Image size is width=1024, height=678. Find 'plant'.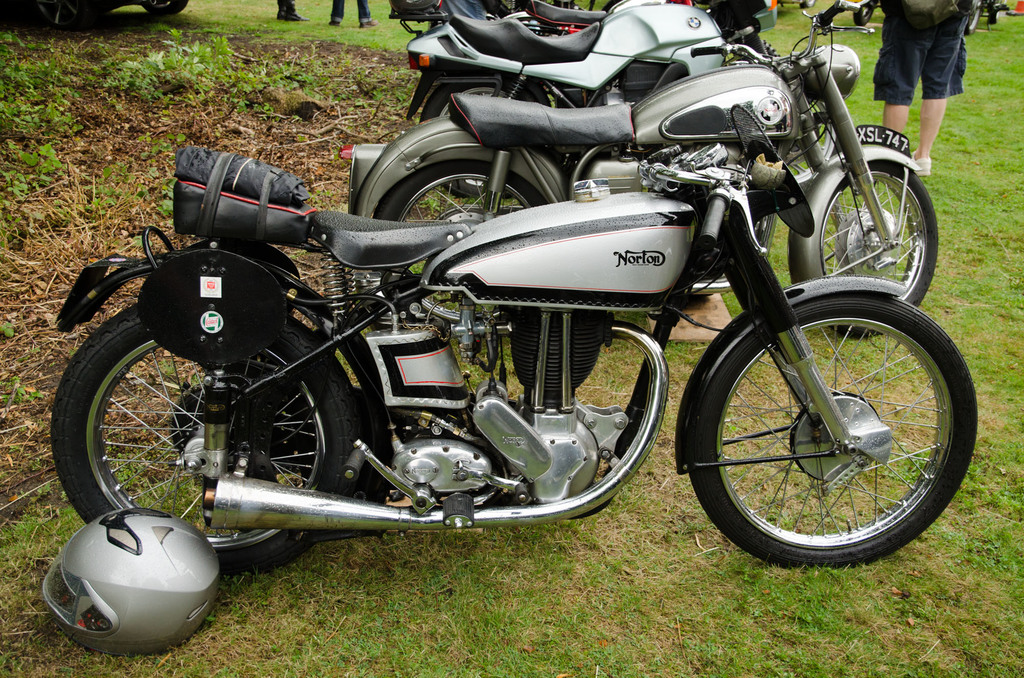
rect(244, 98, 289, 123).
